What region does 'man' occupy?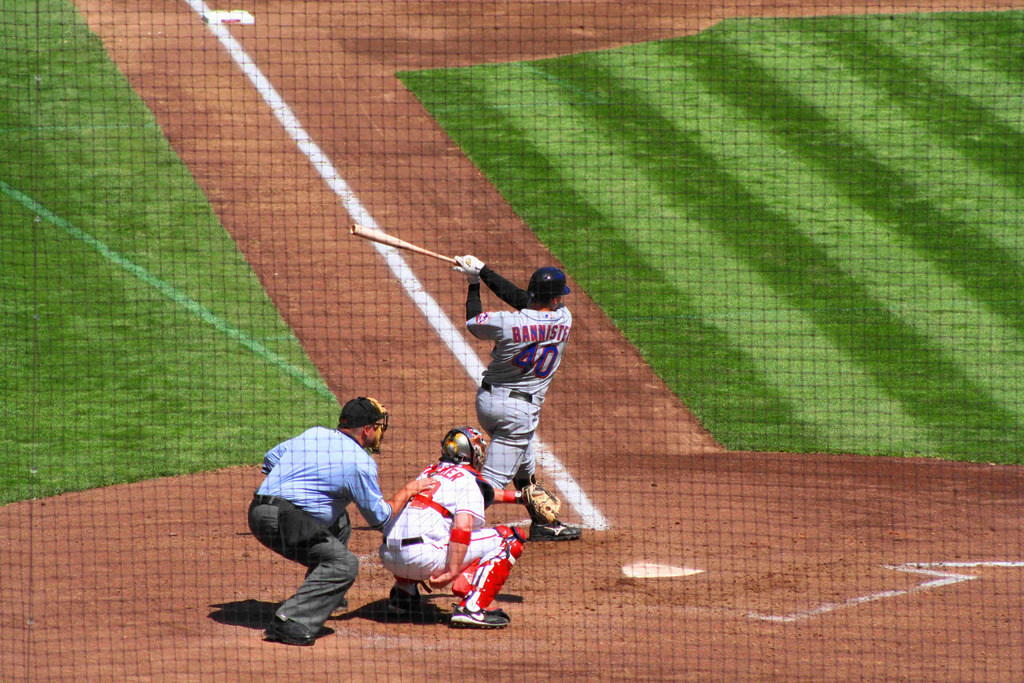
(left=458, top=253, right=586, bottom=541).
